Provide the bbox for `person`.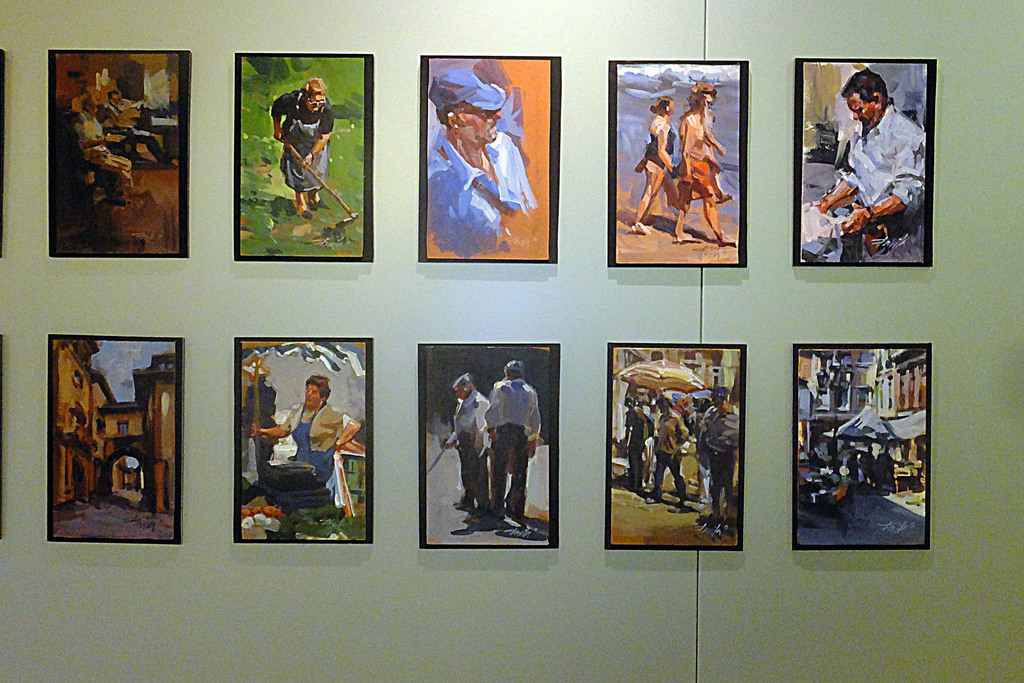
l=263, t=75, r=337, b=219.
